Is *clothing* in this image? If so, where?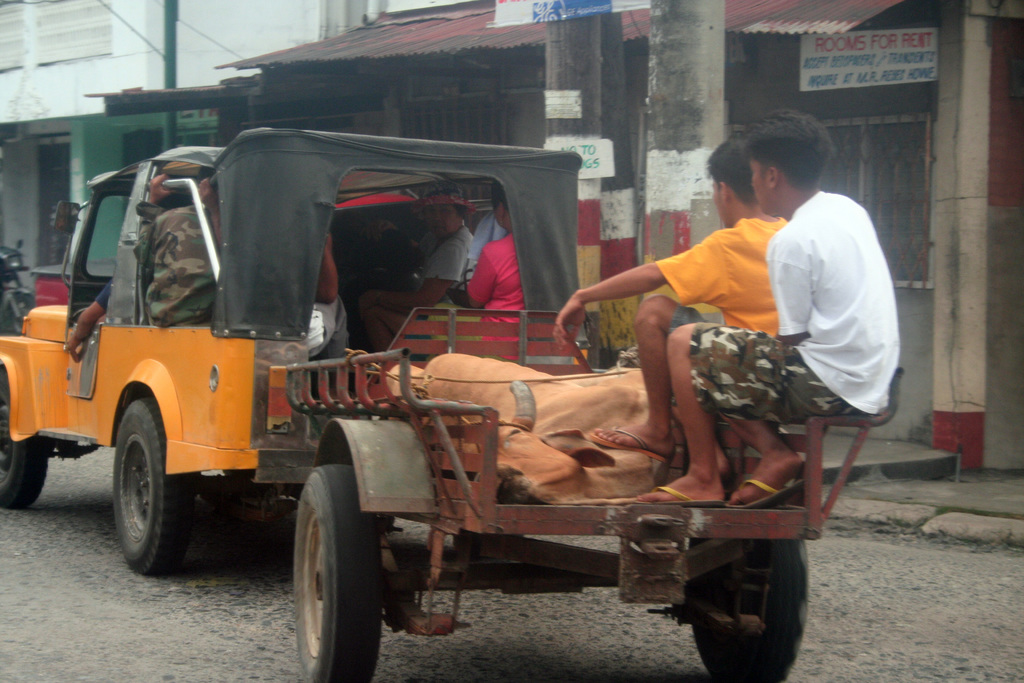
Yes, at left=419, top=235, right=472, bottom=302.
